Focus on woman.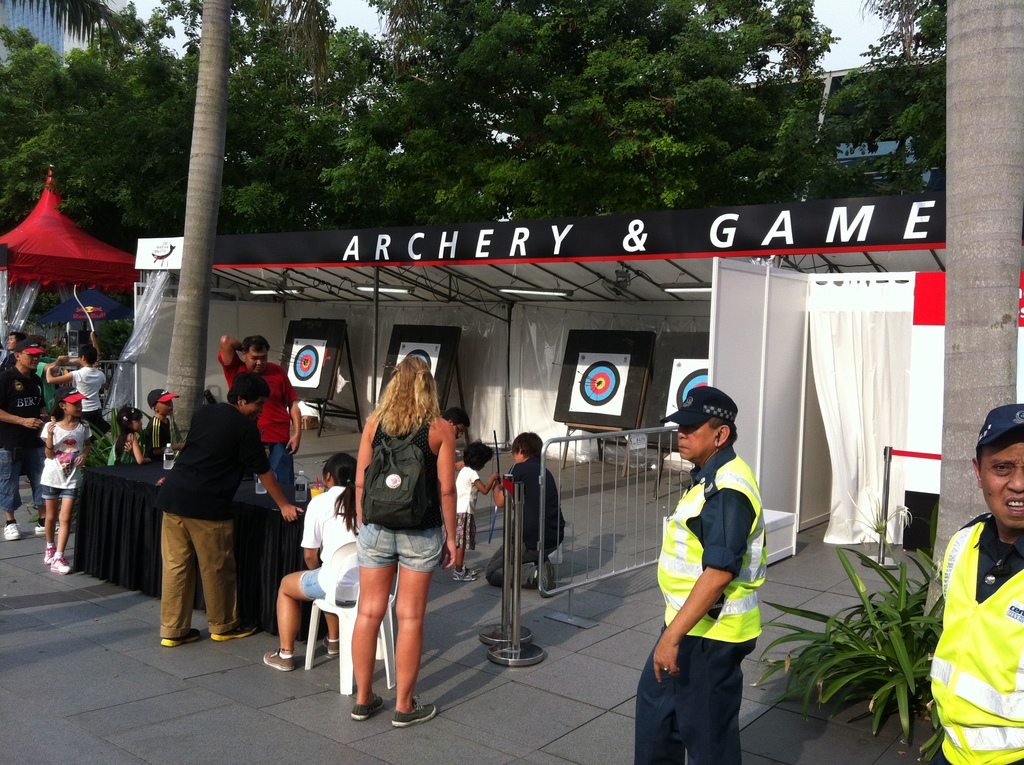
Focused at rect(333, 365, 460, 718).
